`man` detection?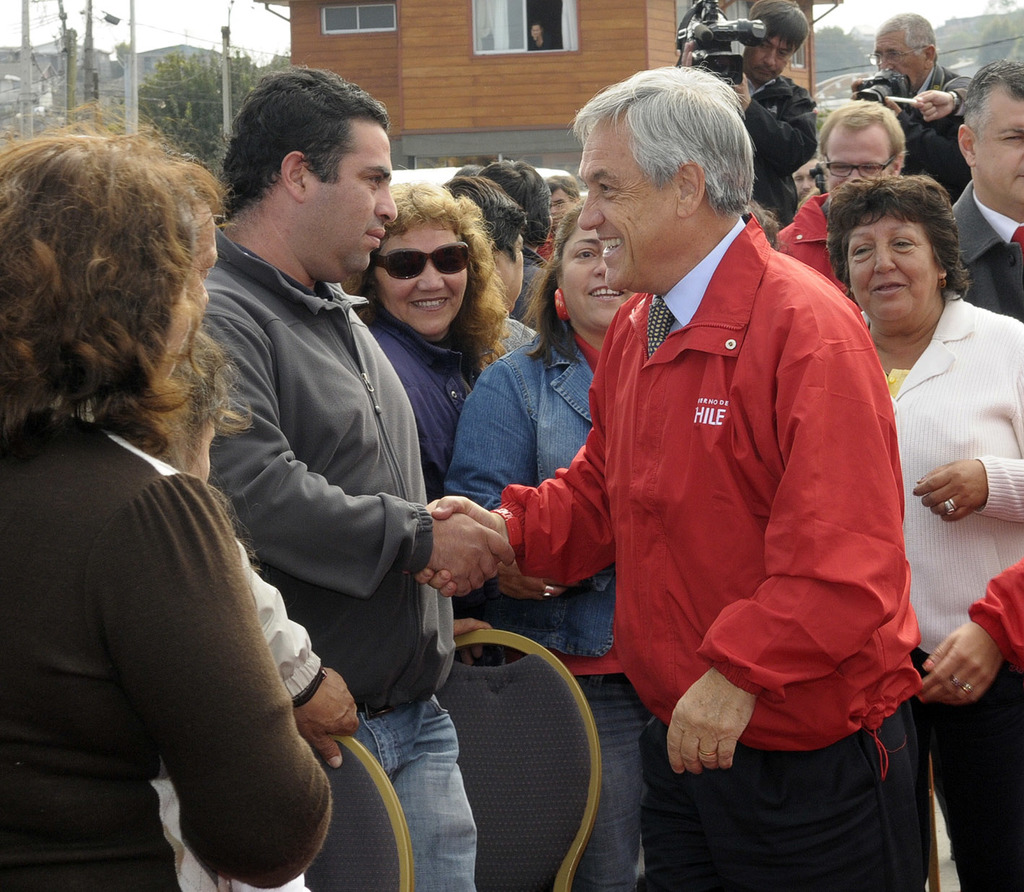
(786,157,827,206)
